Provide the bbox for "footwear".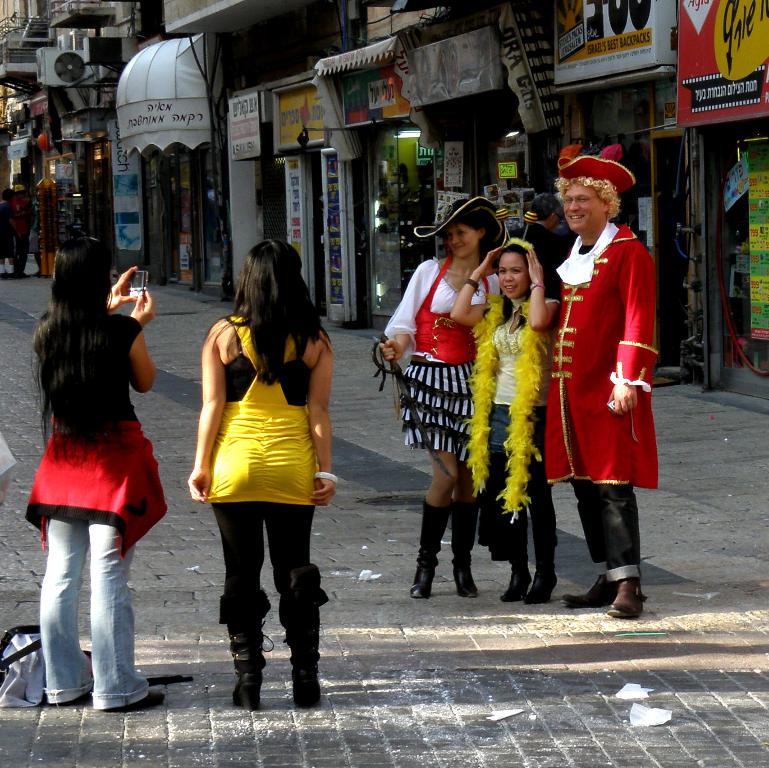
[x1=518, y1=537, x2=560, y2=607].
